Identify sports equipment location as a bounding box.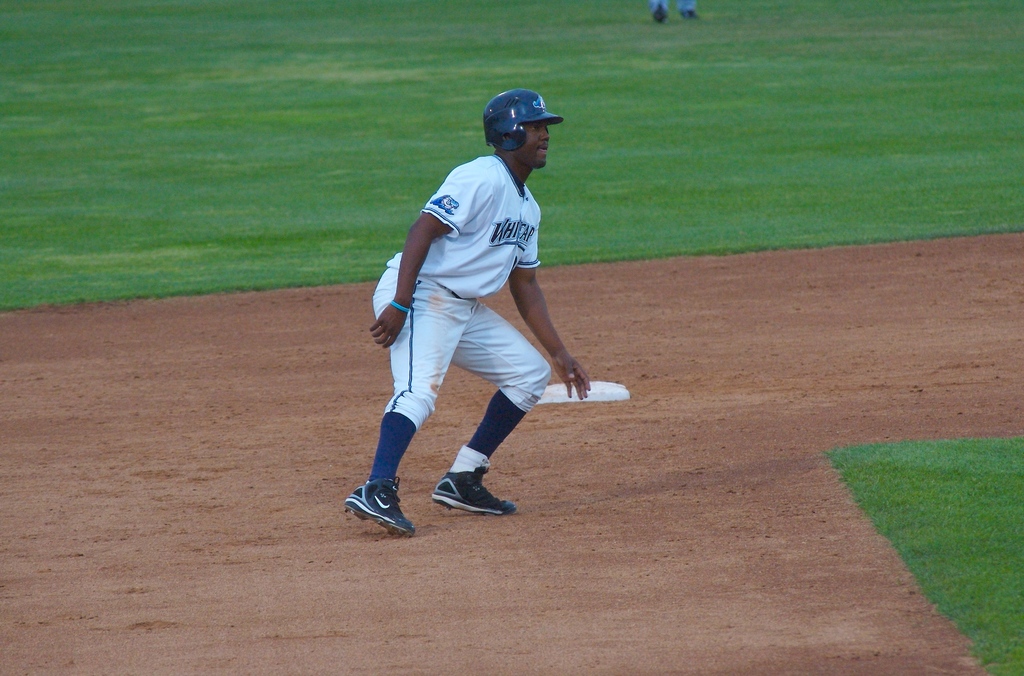
crop(484, 90, 567, 157).
